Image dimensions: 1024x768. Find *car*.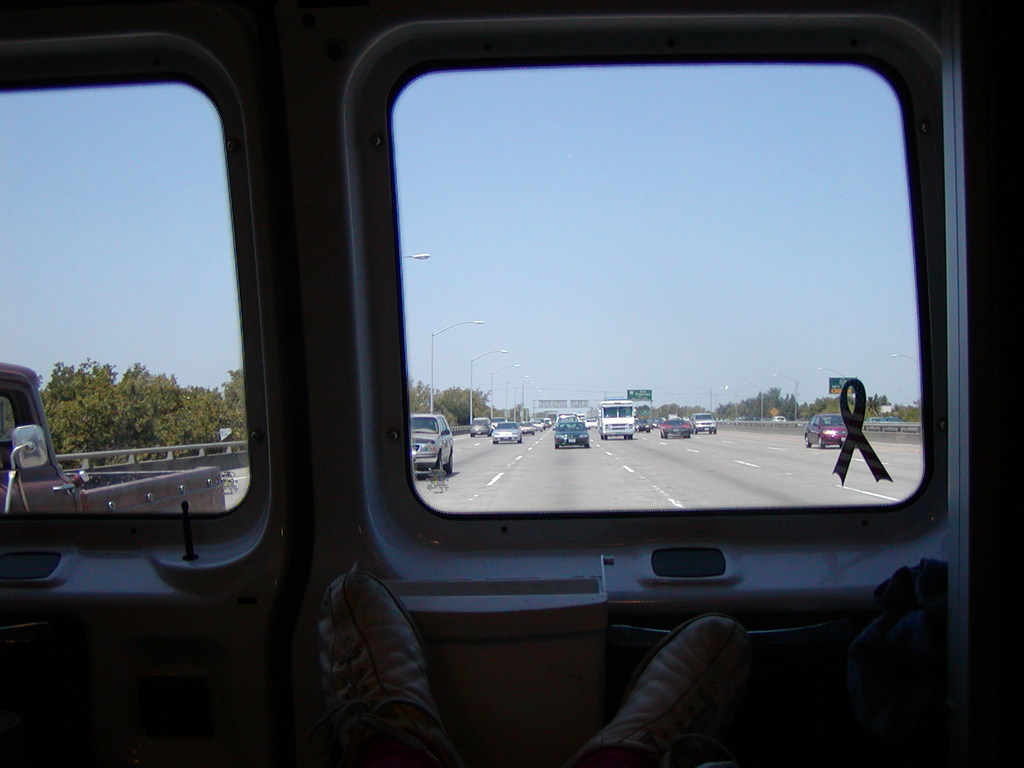
408, 410, 452, 480.
